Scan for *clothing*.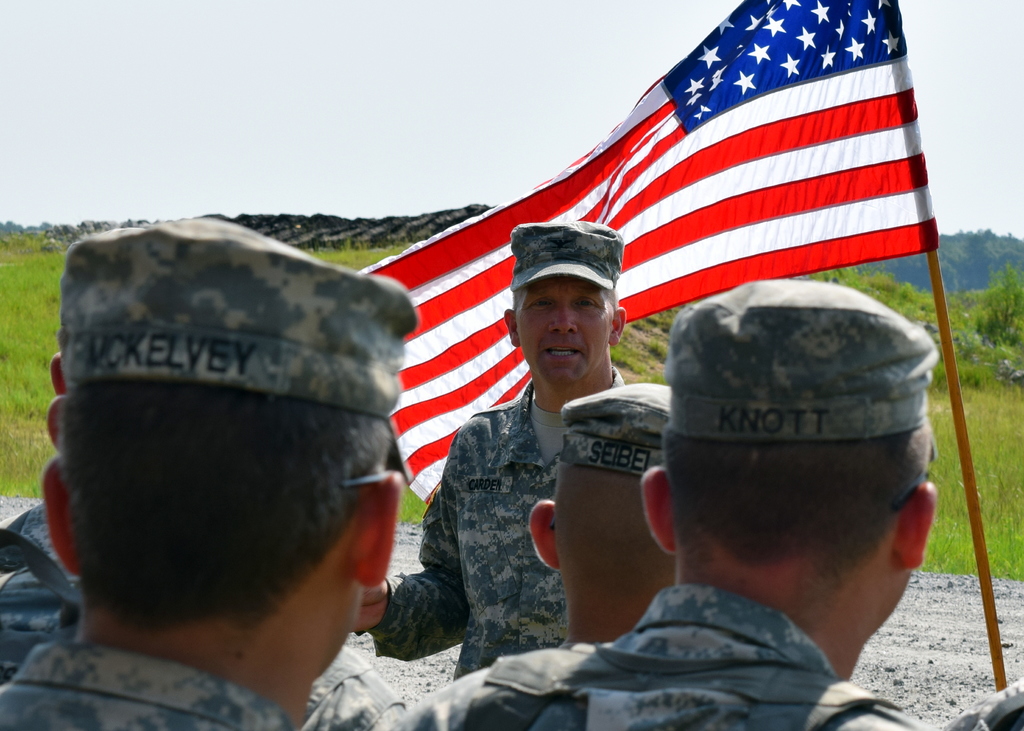
Scan result: x1=359, y1=375, x2=625, y2=682.
